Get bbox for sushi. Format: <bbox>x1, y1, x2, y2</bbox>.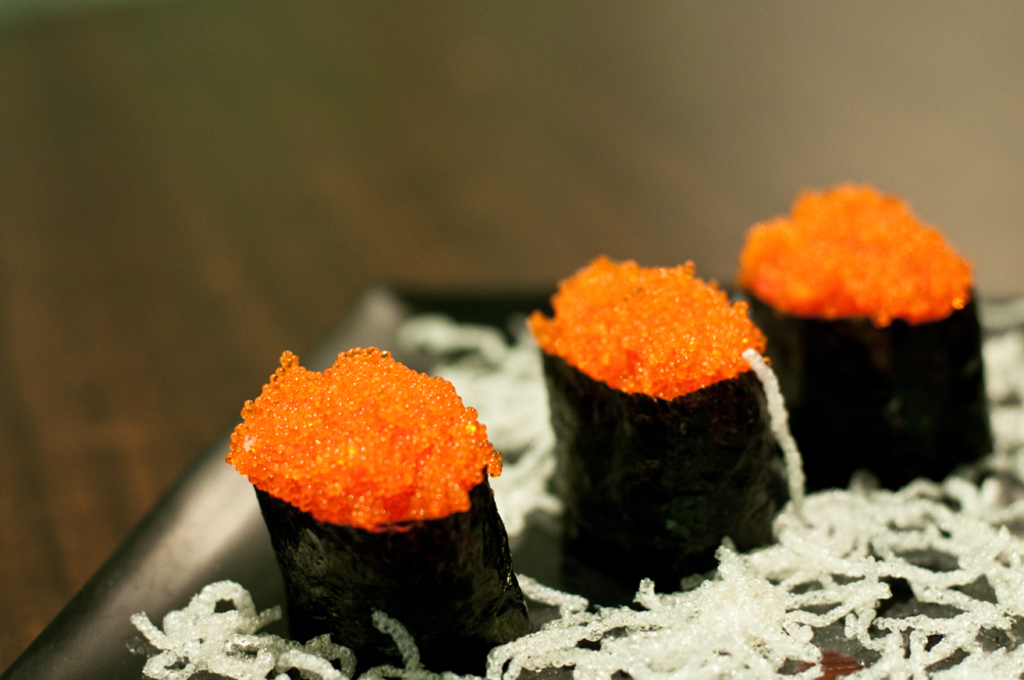
<bbox>735, 181, 993, 497</bbox>.
